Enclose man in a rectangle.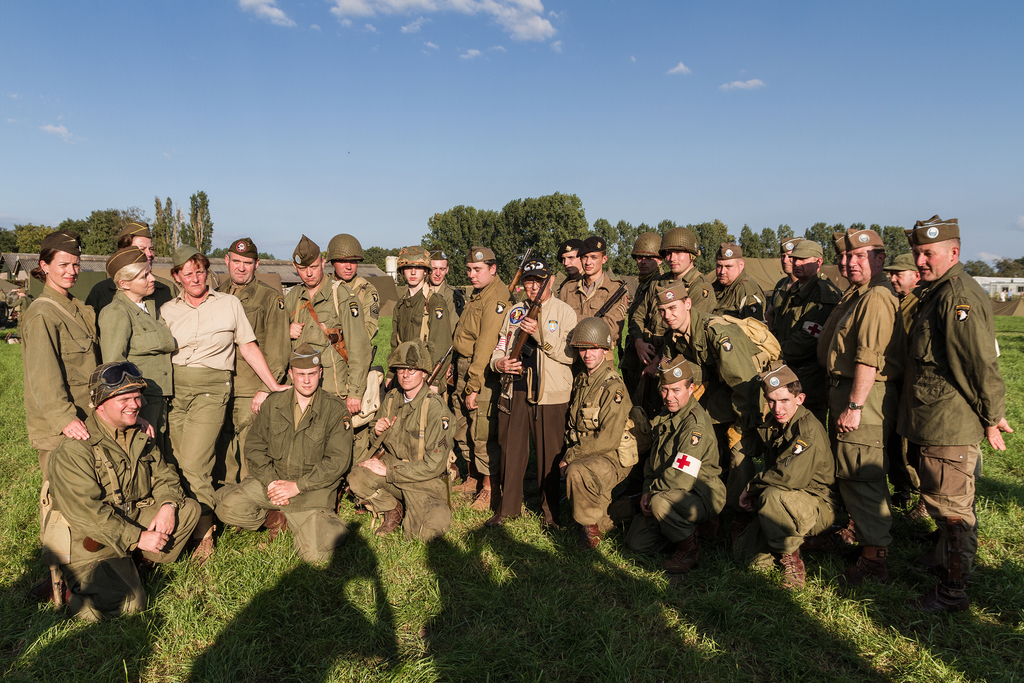
{"left": 36, "top": 359, "right": 202, "bottom": 621}.
